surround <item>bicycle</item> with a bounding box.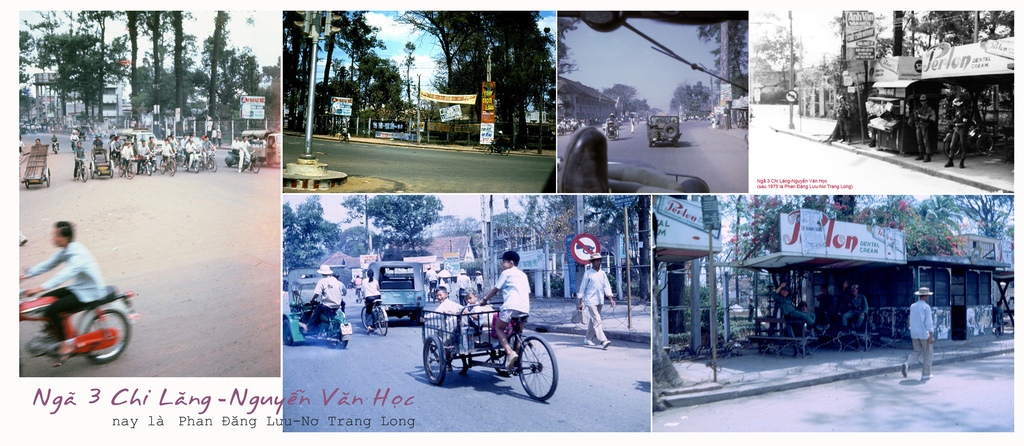
[159,154,176,175].
